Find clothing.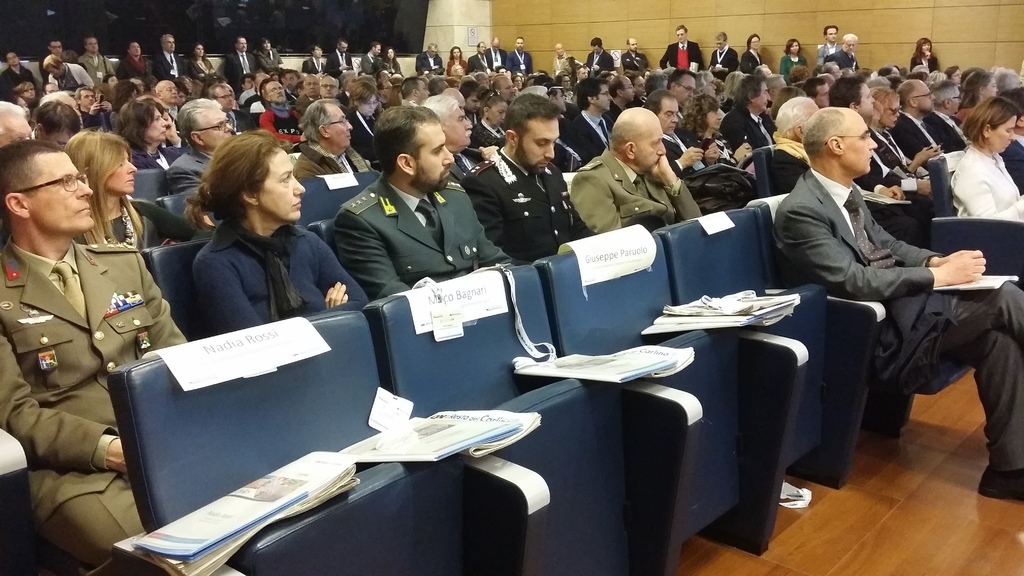
{"x1": 161, "y1": 148, "x2": 232, "y2": 228}.
